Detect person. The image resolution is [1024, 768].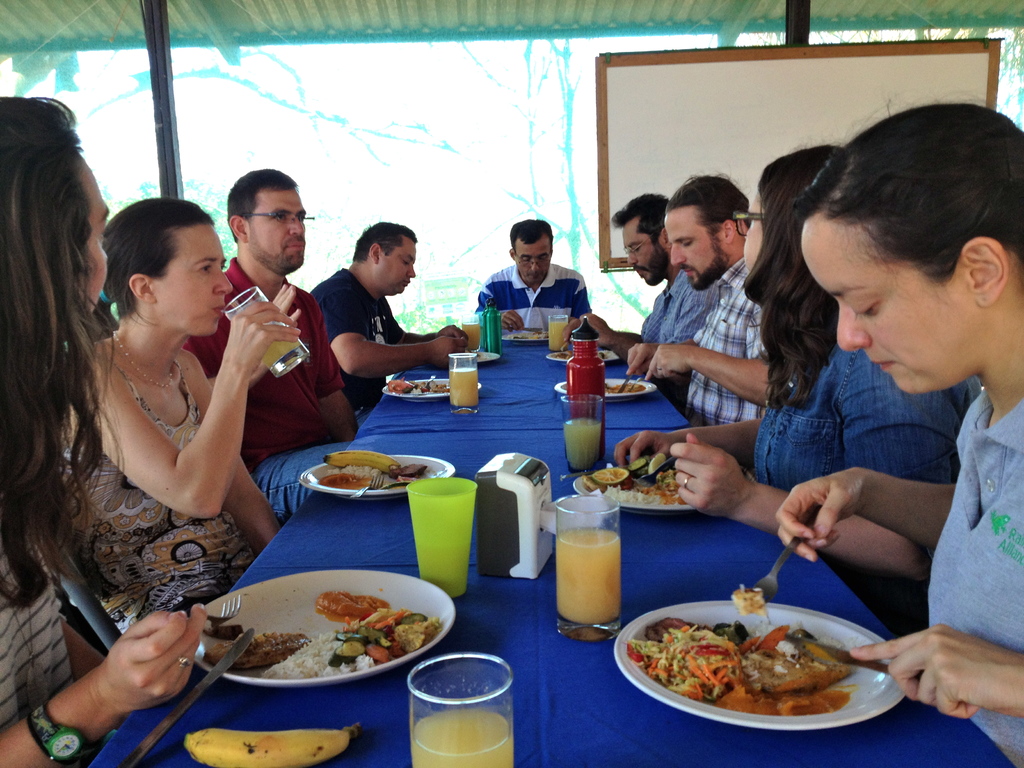
l=557, t=191, r=707, b=356.
